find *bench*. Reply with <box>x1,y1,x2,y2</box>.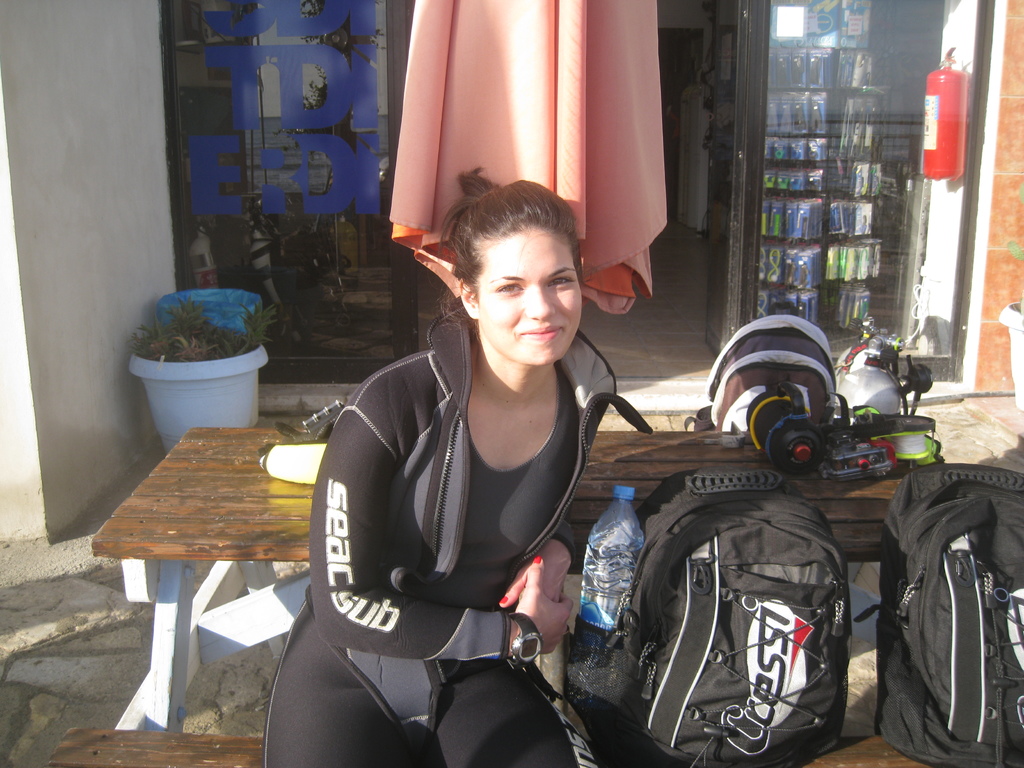
<box>51,424,924,765</box>.
